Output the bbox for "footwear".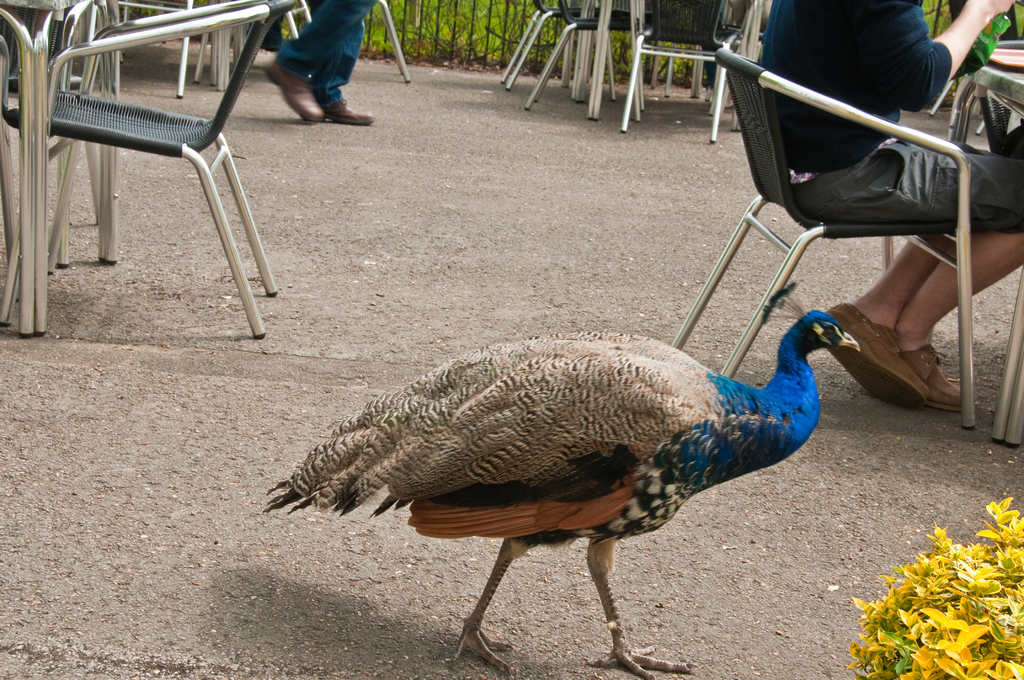
<bbox>319, 96, 372, 125</bbox>.
